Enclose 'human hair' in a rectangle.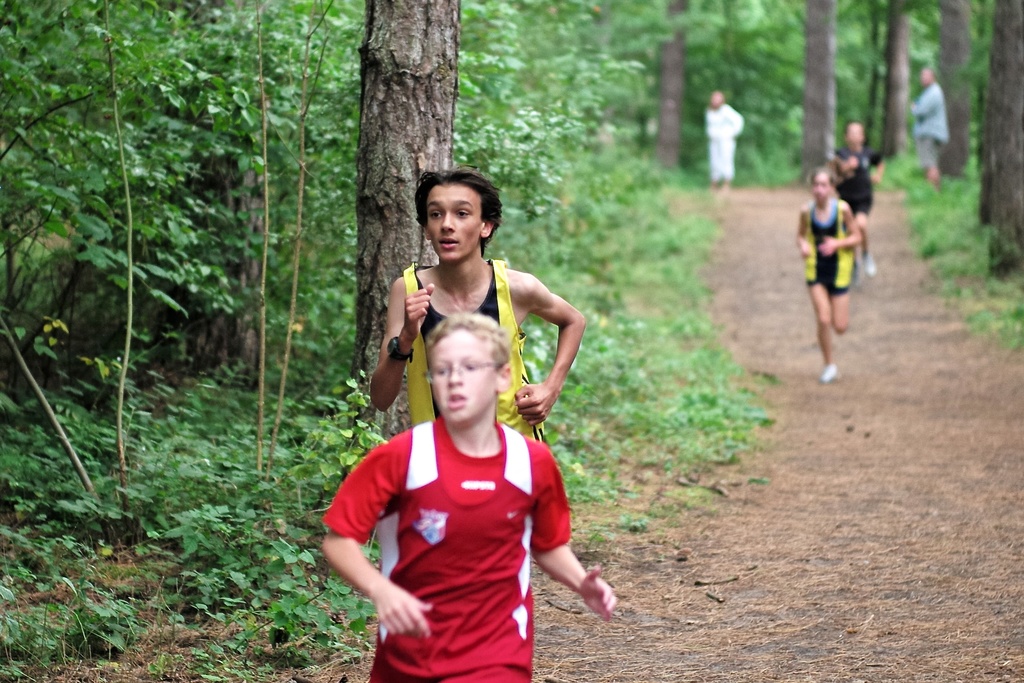
pyautogui.locateOnScreen(412, 167, 505, 254).
